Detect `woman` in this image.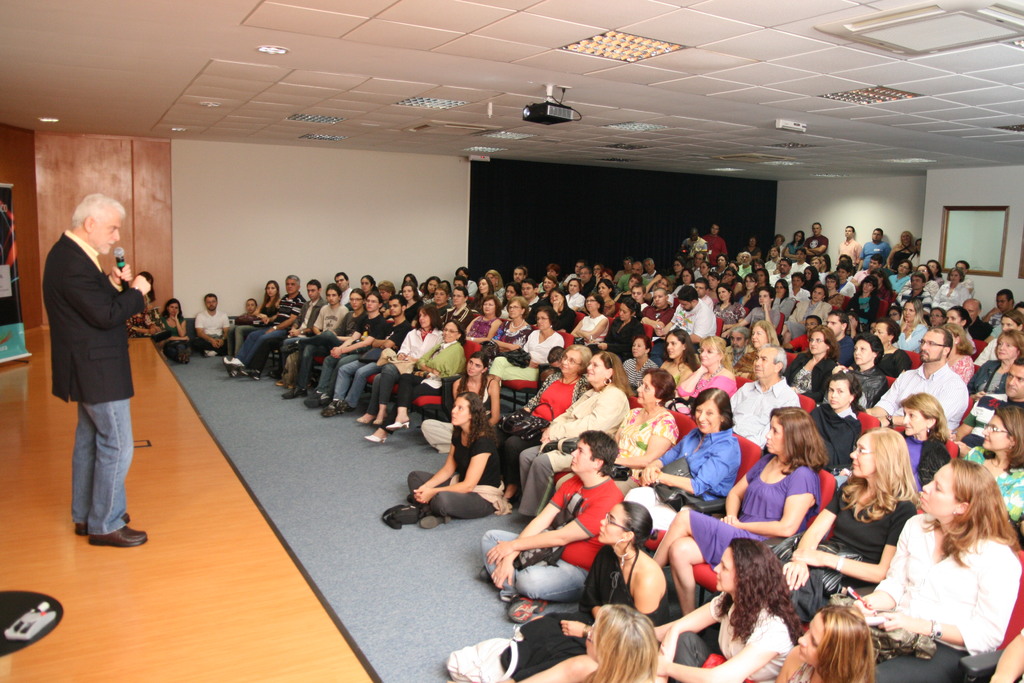
Detection: 229 280 285 362.
